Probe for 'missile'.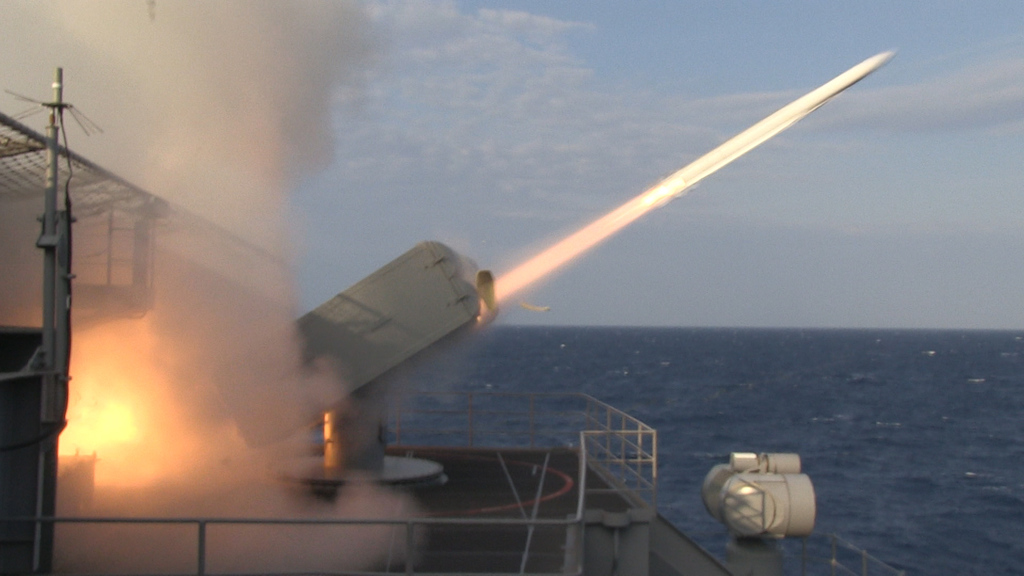
Probe result: detection(666, 50, 904, 194).
